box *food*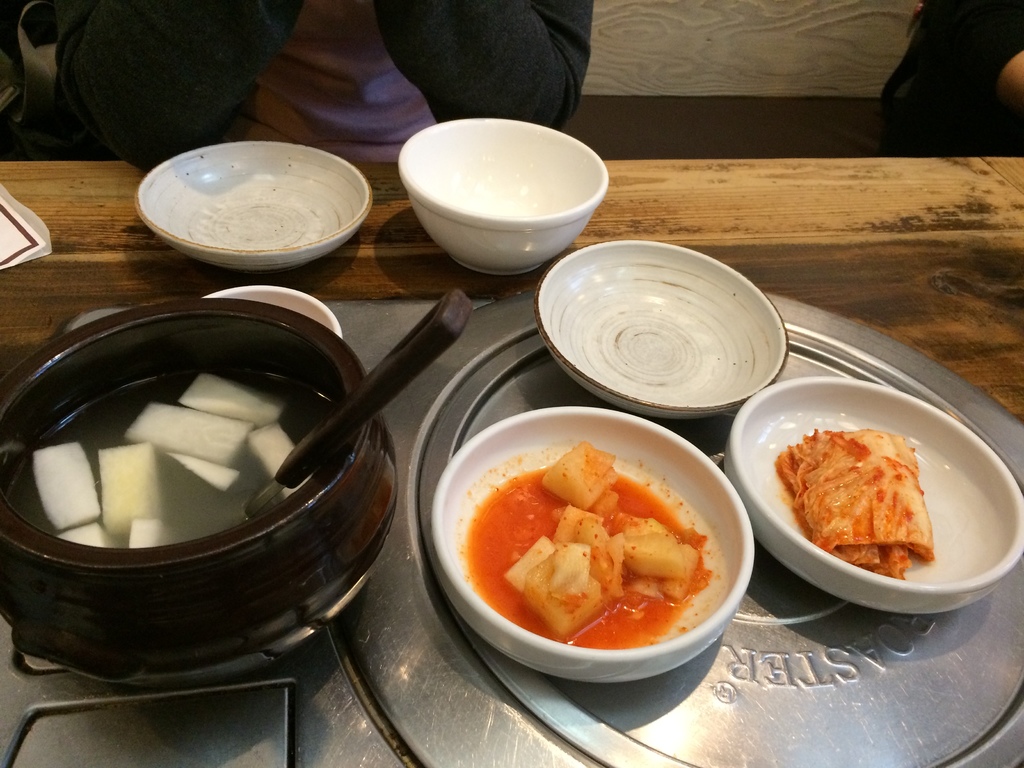
[left=246, top=422, right=310, bottom=493]
